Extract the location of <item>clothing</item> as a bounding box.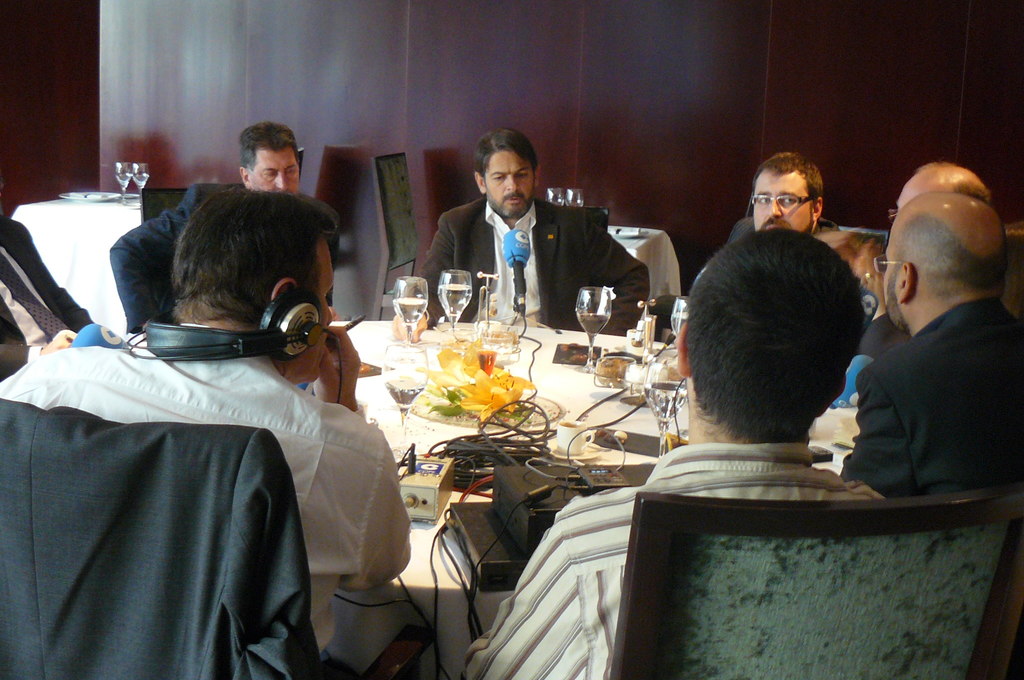
select_region(408, 197, 658, 332).
